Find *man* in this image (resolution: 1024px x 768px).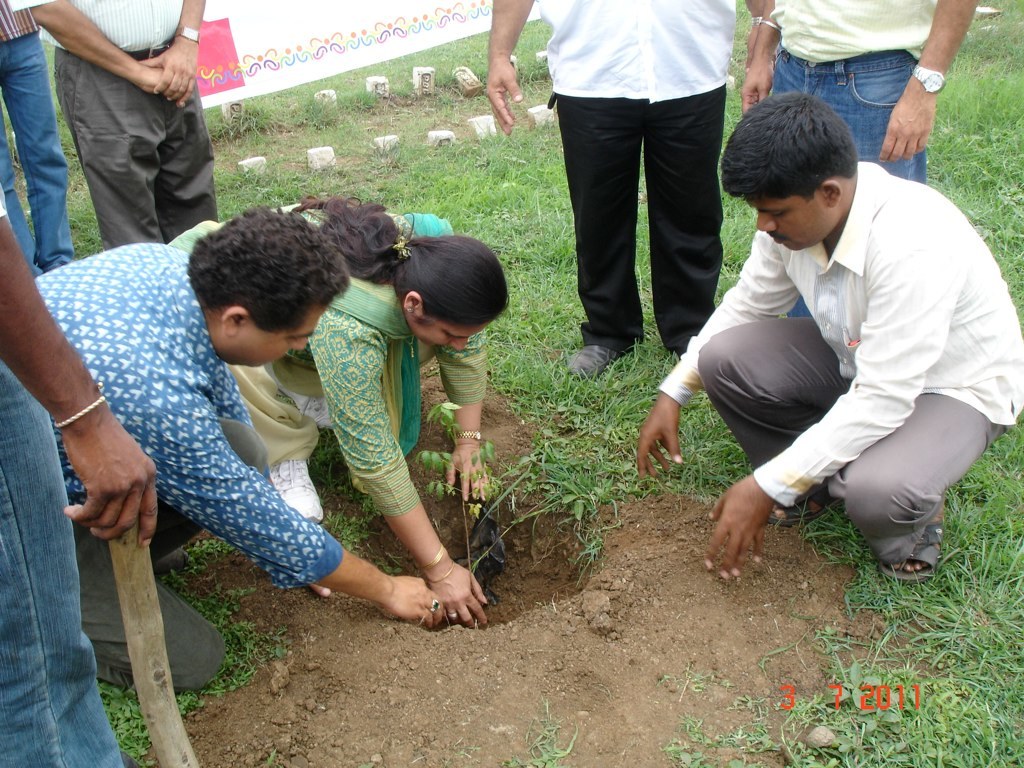
0 203 161 767.
